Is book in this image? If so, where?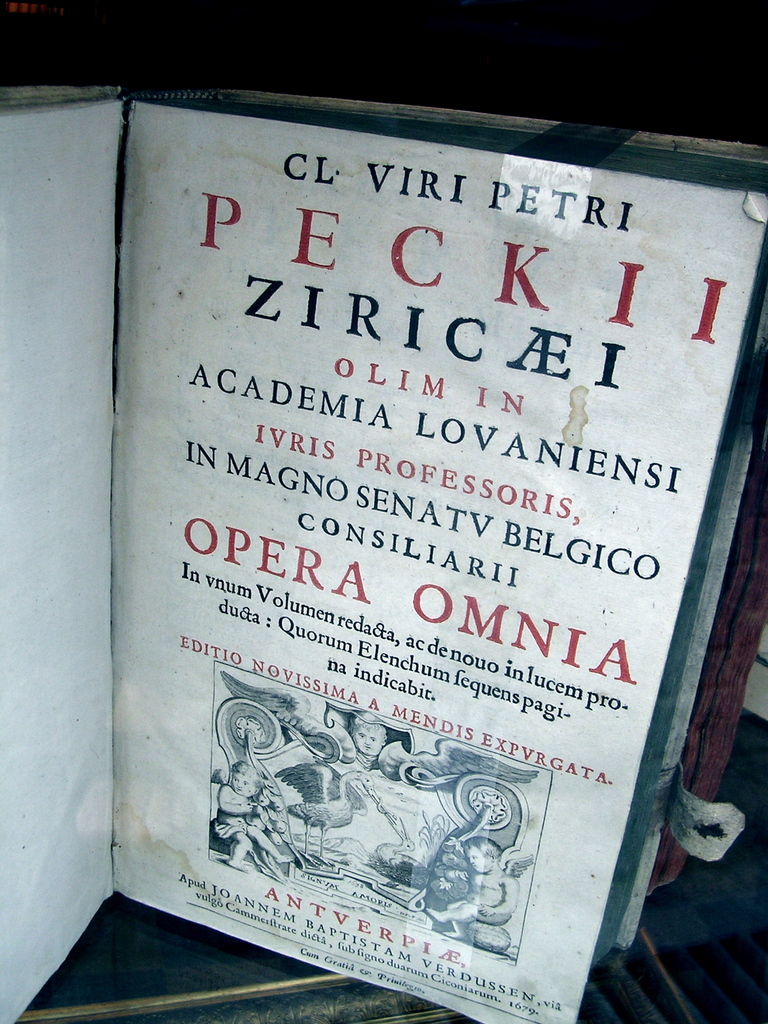
Yes, at <region>42, 89, 725, 961</region>.
